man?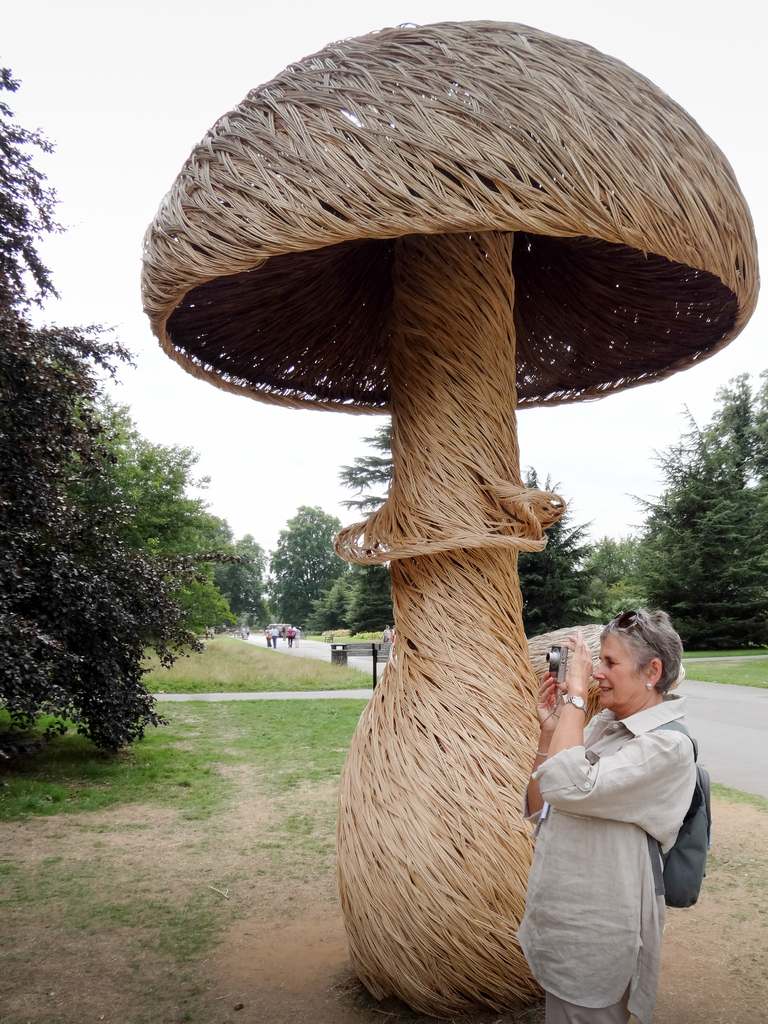
l=376, t=624, r=392, b=641
